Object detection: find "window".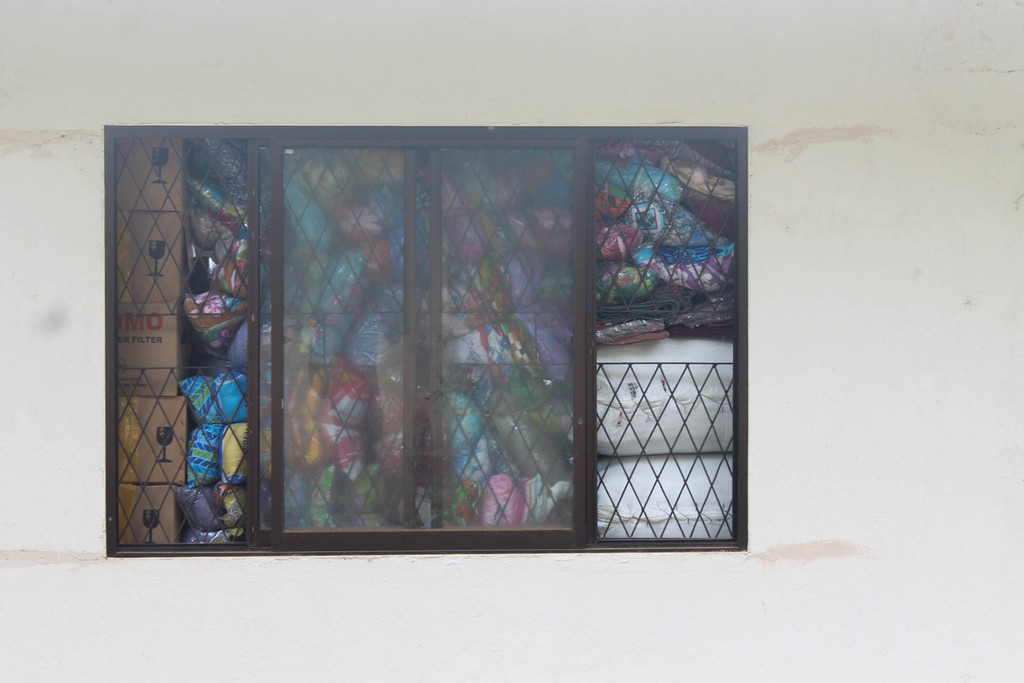
(101,122,749,562).
